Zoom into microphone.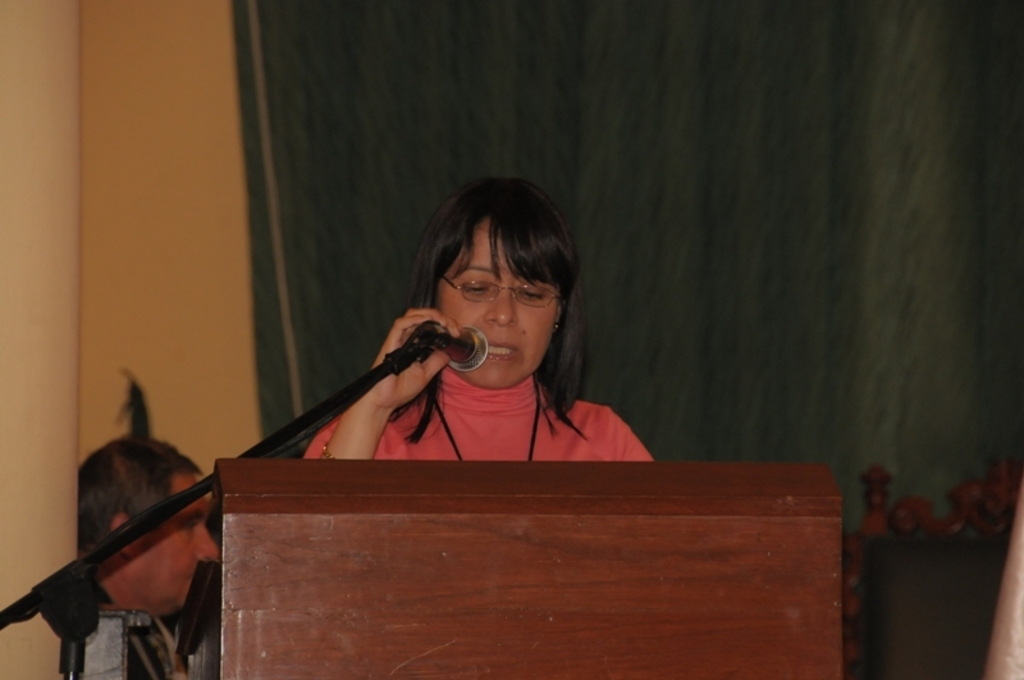
Zoom target: box=[433, 325, 483, 374].
